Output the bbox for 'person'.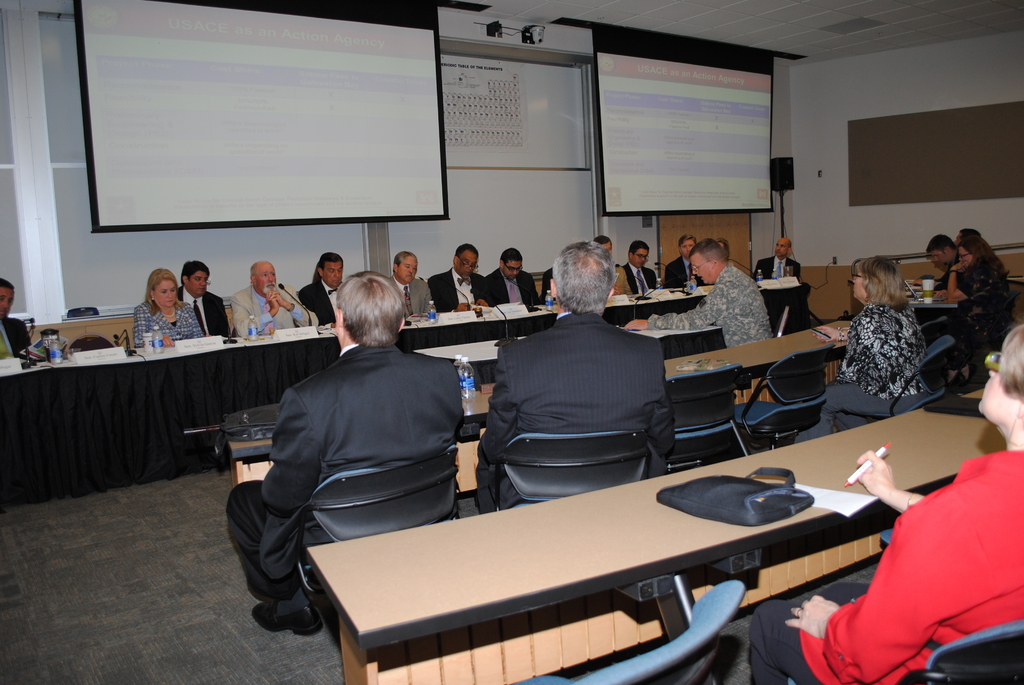
296/253/349/327.
